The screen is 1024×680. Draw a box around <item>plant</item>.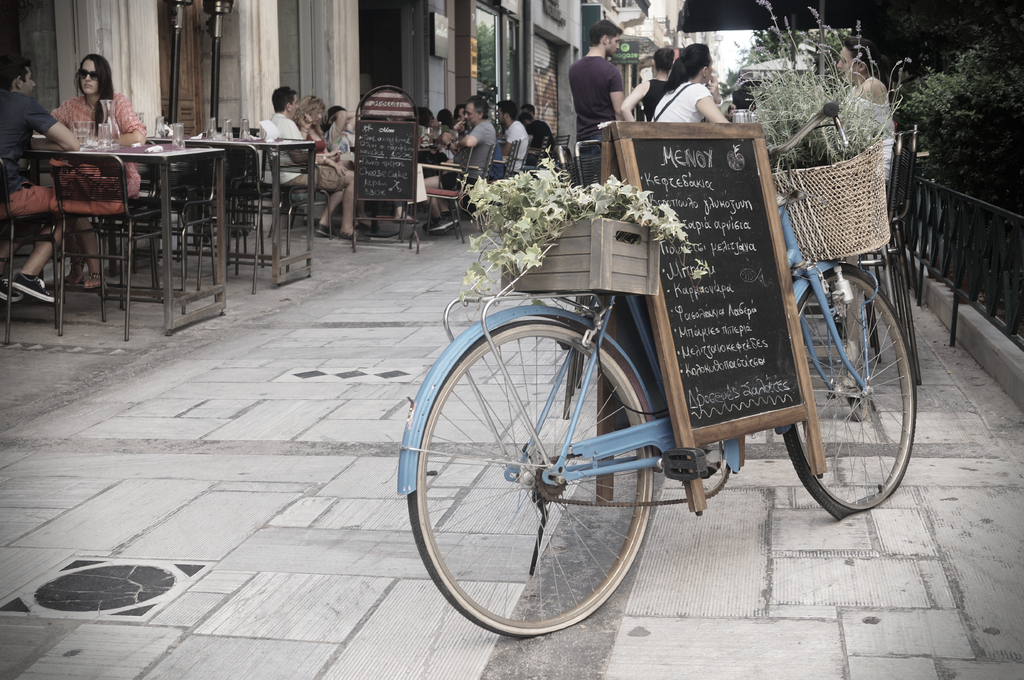
<box>726,9,893,162</box>.
